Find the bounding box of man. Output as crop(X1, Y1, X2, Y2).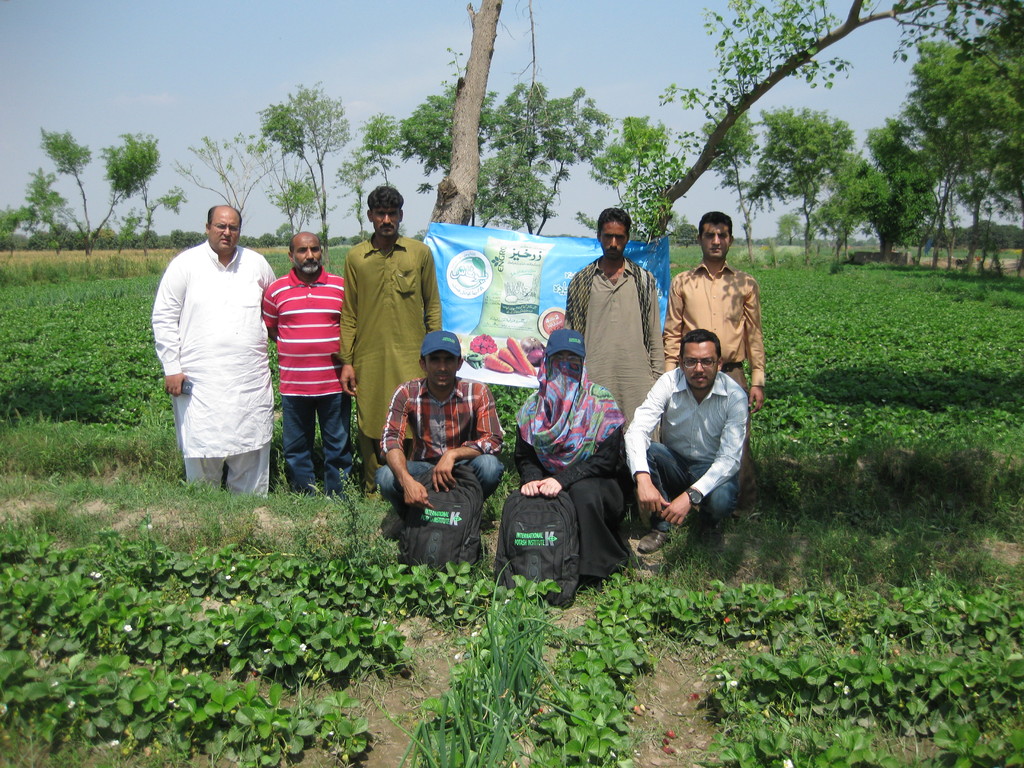
crop(374, 332, 506, 544).
